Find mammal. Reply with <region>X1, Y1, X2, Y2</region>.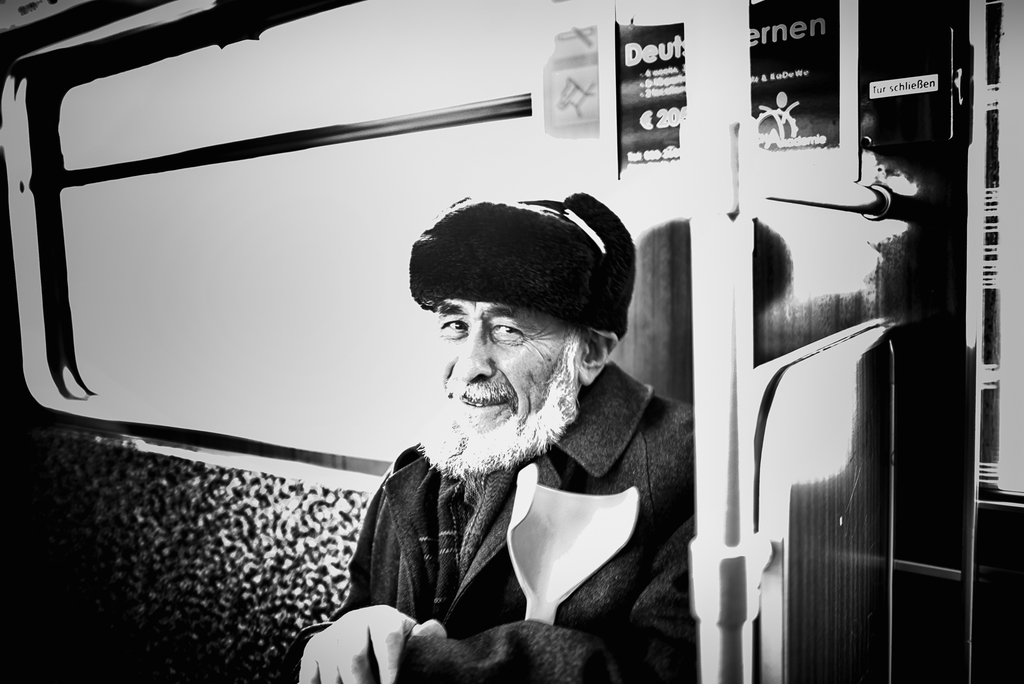
<region>245, 193, 714, 665</region>.
